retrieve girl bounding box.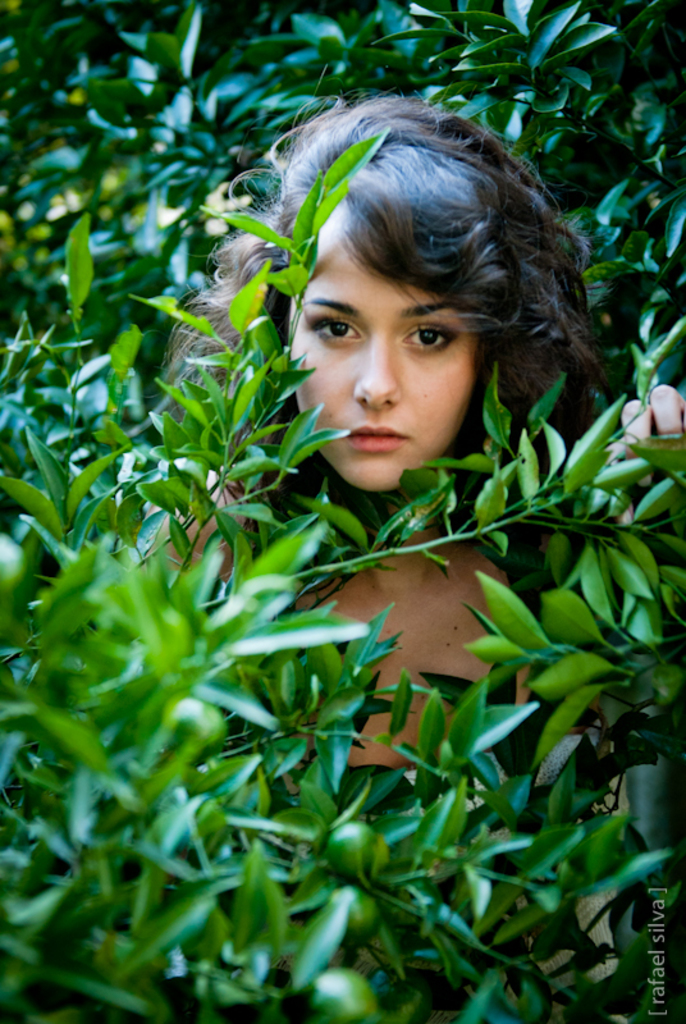
Bounding box: [x1=159, y1=102, x2=685, y2=787].
